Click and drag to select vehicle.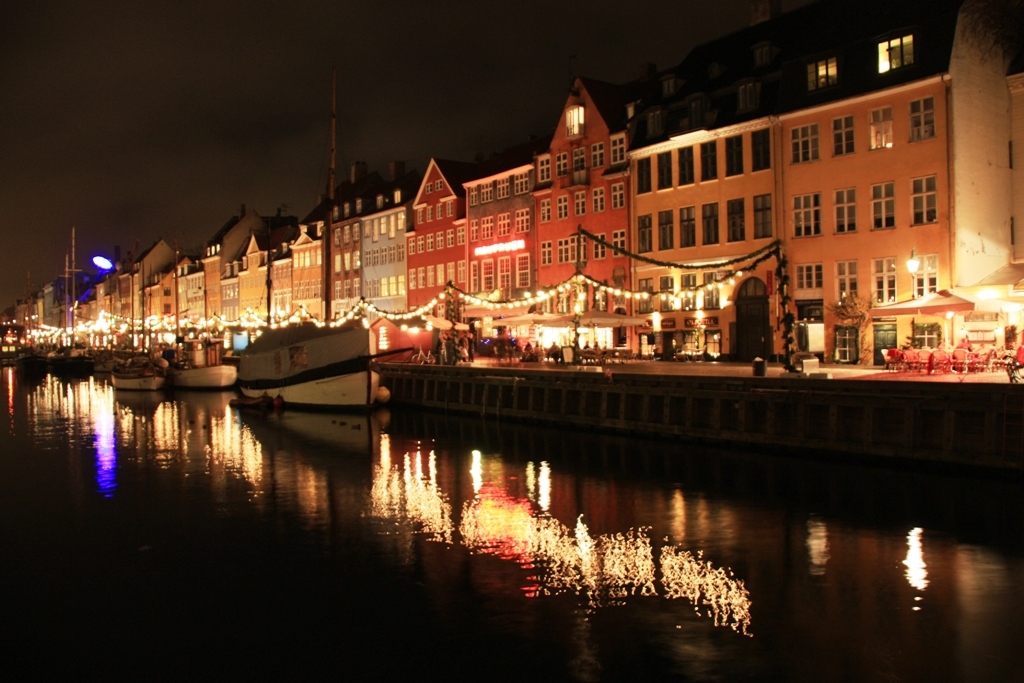
Selection: (170,339,243,388).
